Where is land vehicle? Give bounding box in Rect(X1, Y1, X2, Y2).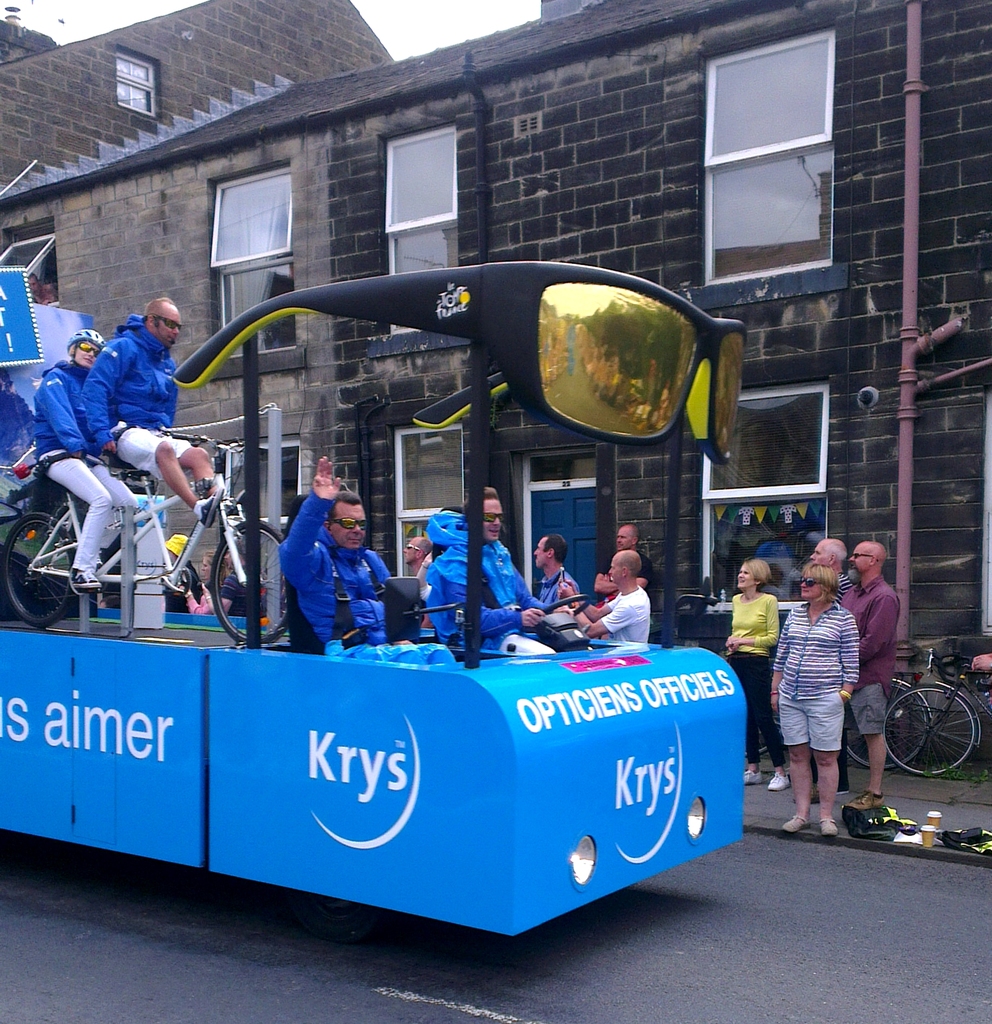
Rect(0, 302, 748, 941).
